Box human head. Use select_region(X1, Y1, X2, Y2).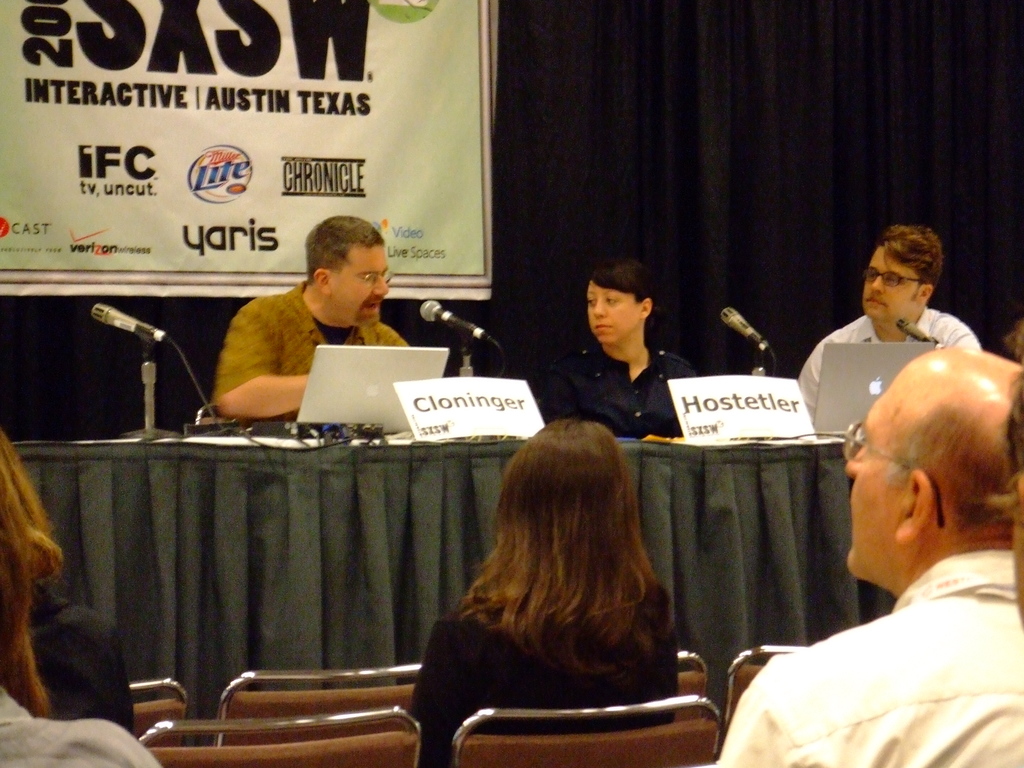
select_region(859, 223, 943, 321).
